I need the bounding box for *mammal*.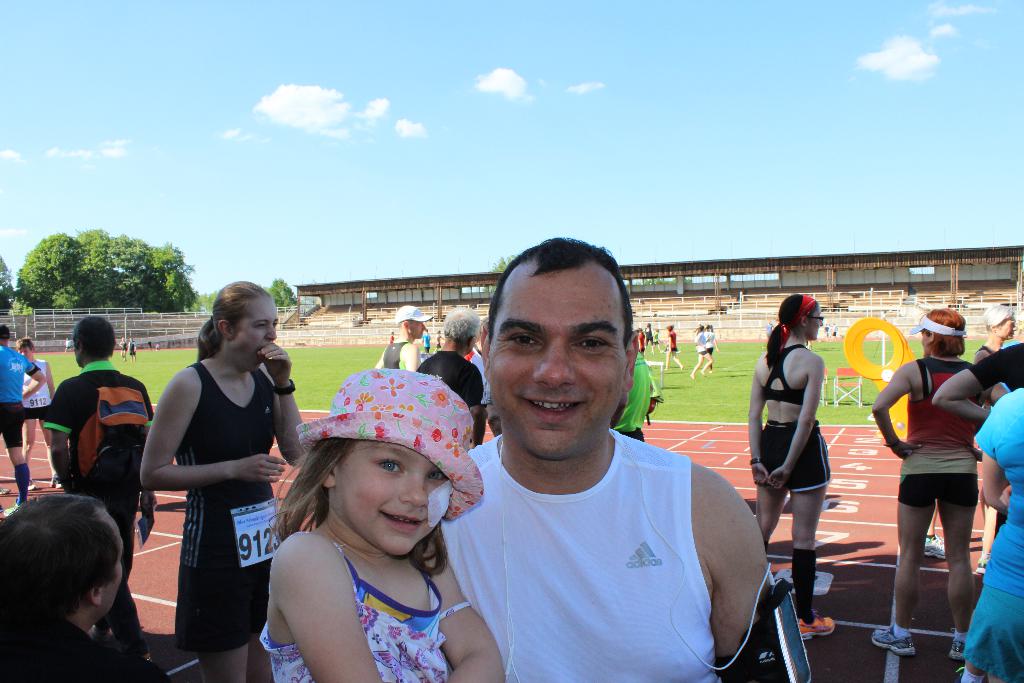
Here it is: bbox=[955, 388, 1023, 682].
